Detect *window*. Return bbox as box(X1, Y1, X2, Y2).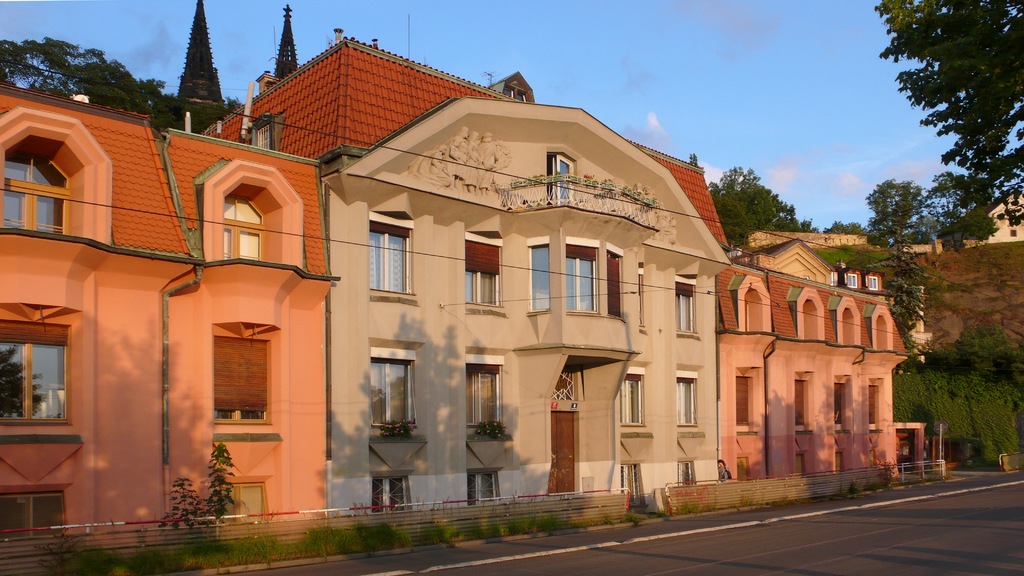
box(619, 359, 645, 426).
